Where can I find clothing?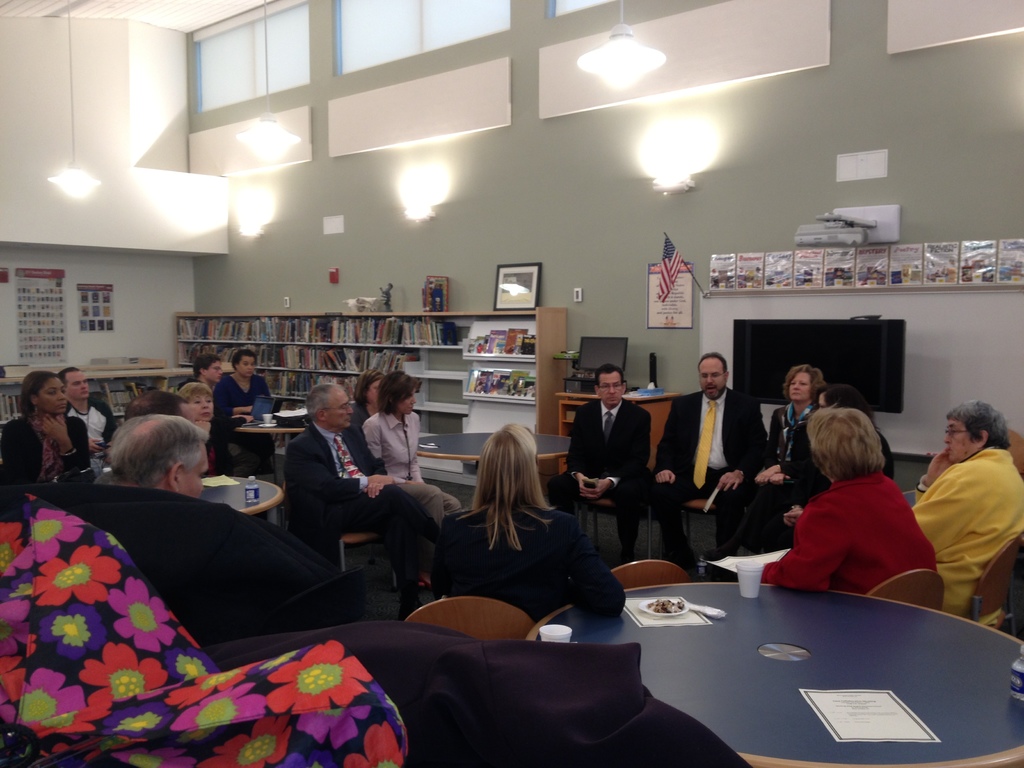
You can find it at [x1=552, y1=399, x2=655, y2=557].
